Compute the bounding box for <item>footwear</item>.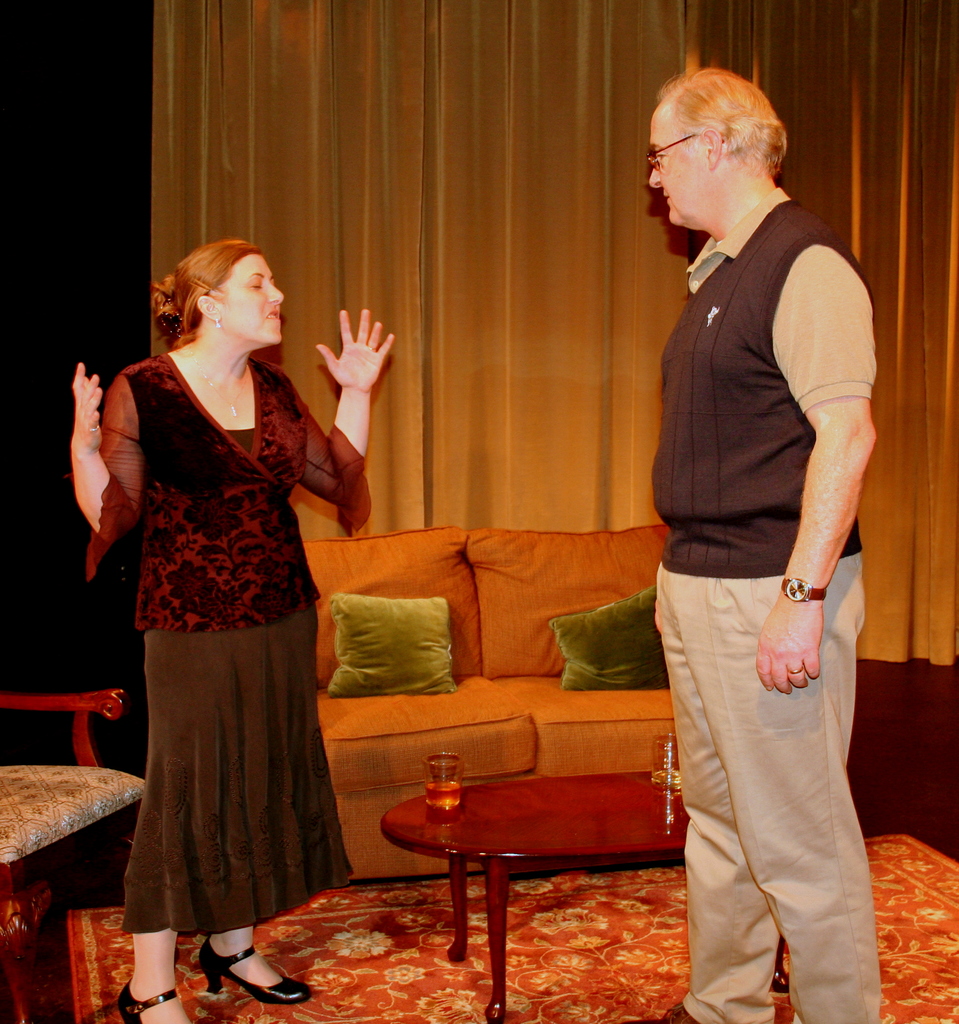
bbox=[119, 980, 188, 1023].
